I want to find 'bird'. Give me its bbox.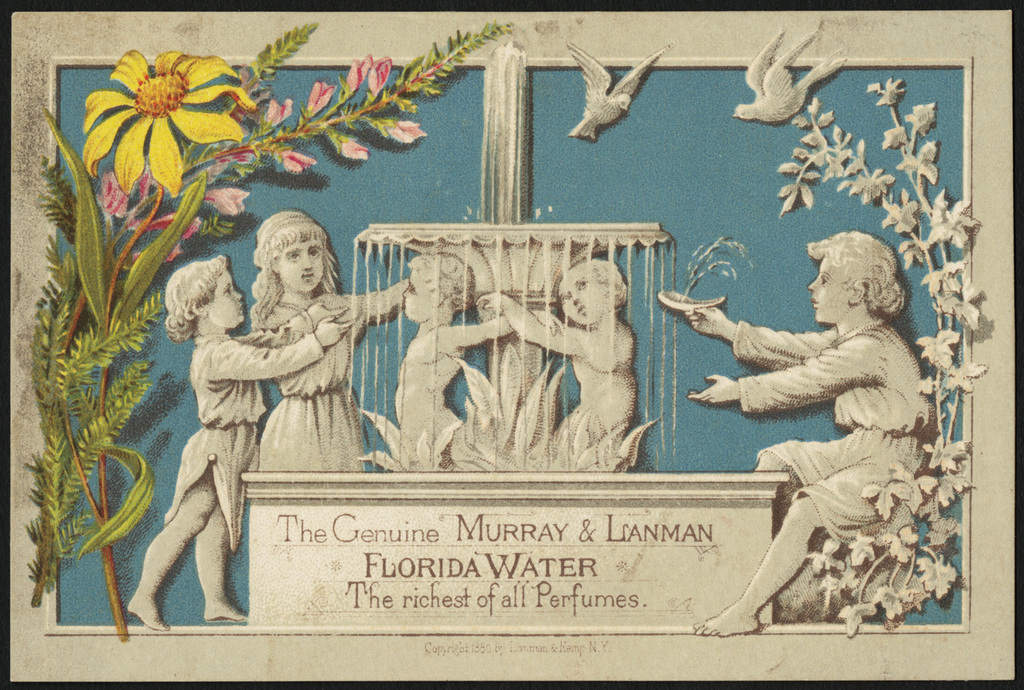
729,22,853,128.
